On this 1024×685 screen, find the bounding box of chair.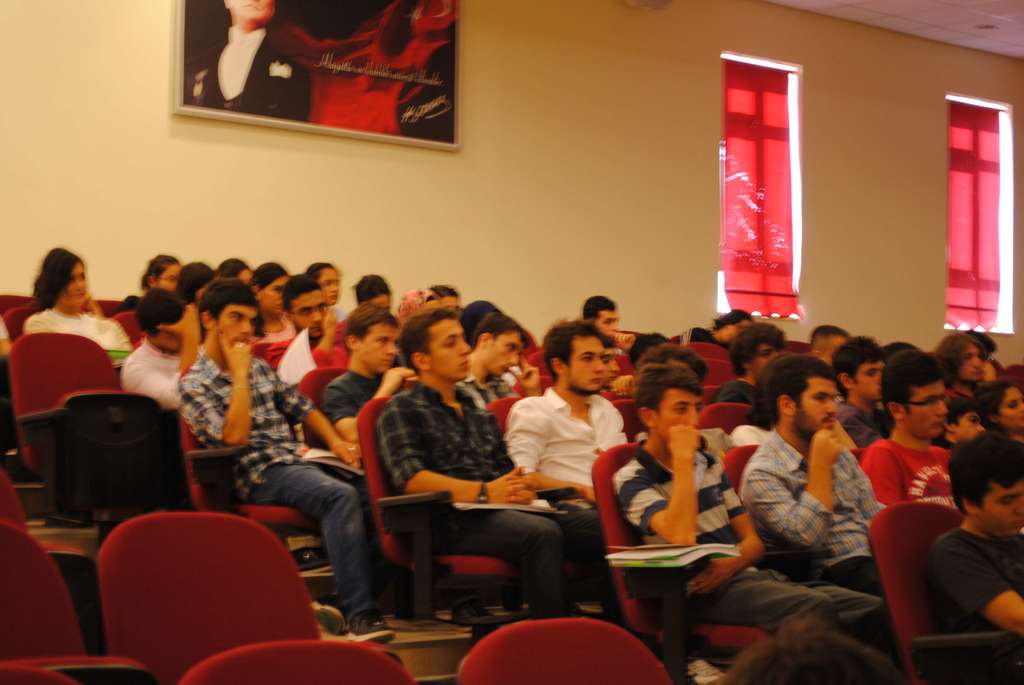
Bounding box: 591/440/771/684.
